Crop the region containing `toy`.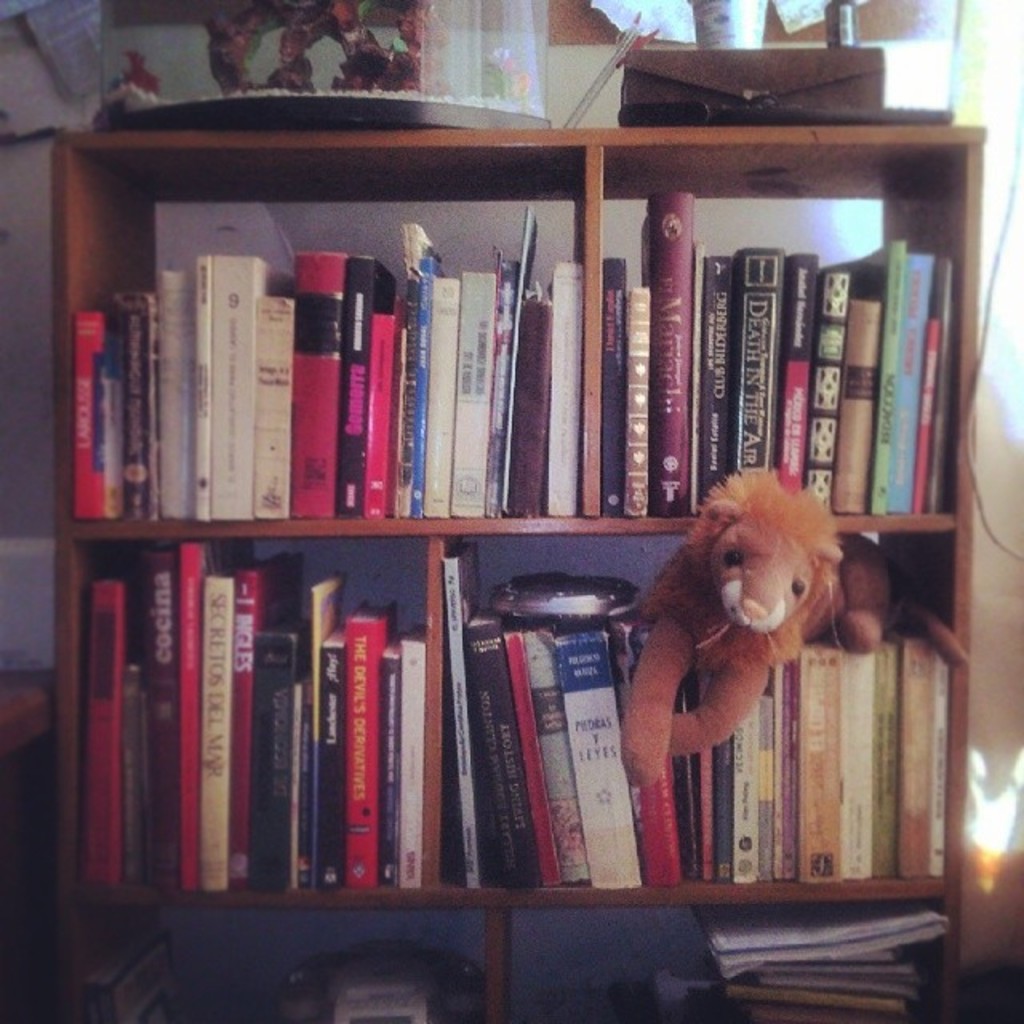
Crop region: (x1=131, y1=64, x2=173, y2=110).
